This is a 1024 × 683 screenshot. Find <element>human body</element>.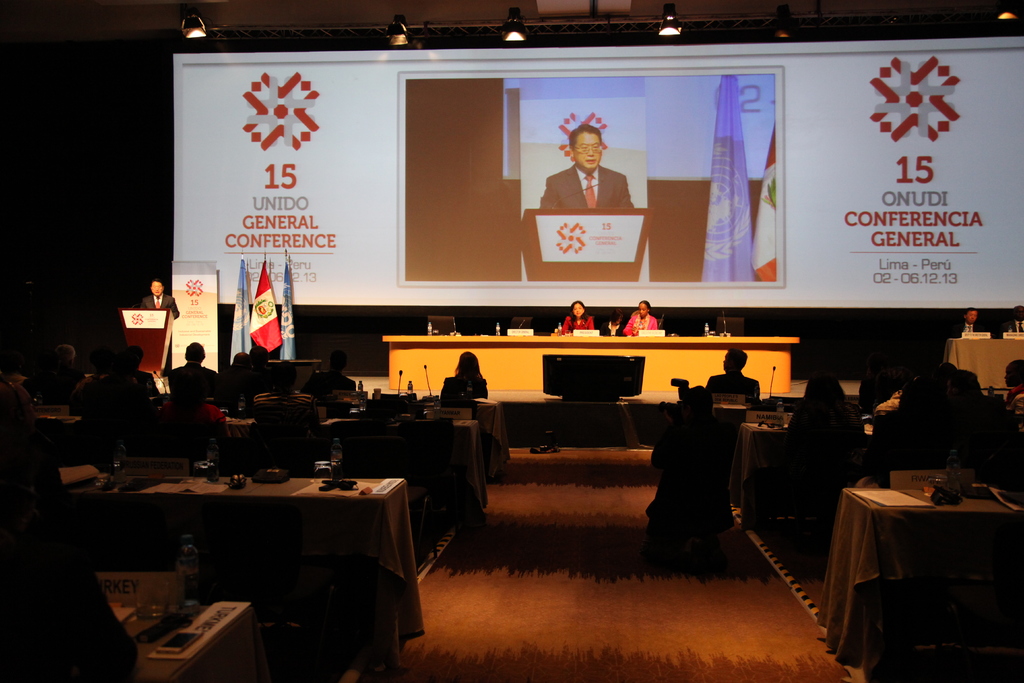
Bounding box: 440, 345, 483, 404.
